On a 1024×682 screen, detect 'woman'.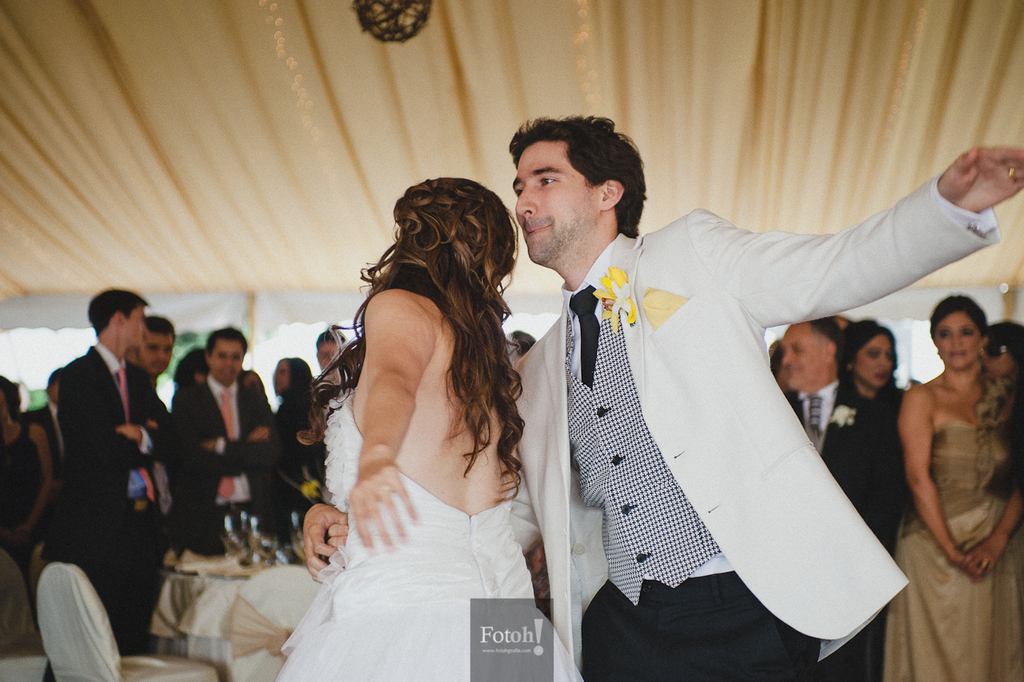
{"x1": 978, "y1": 315, "x2": 1023, "y2": 385}.
